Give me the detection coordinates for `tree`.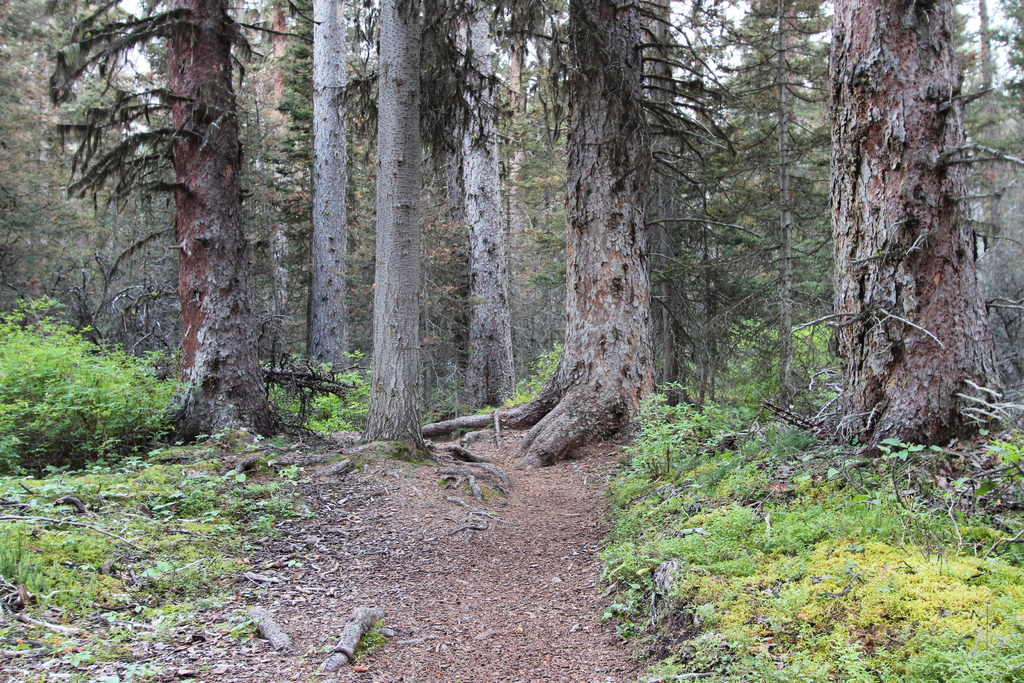
select_region(804, 10, 1008, 466).
